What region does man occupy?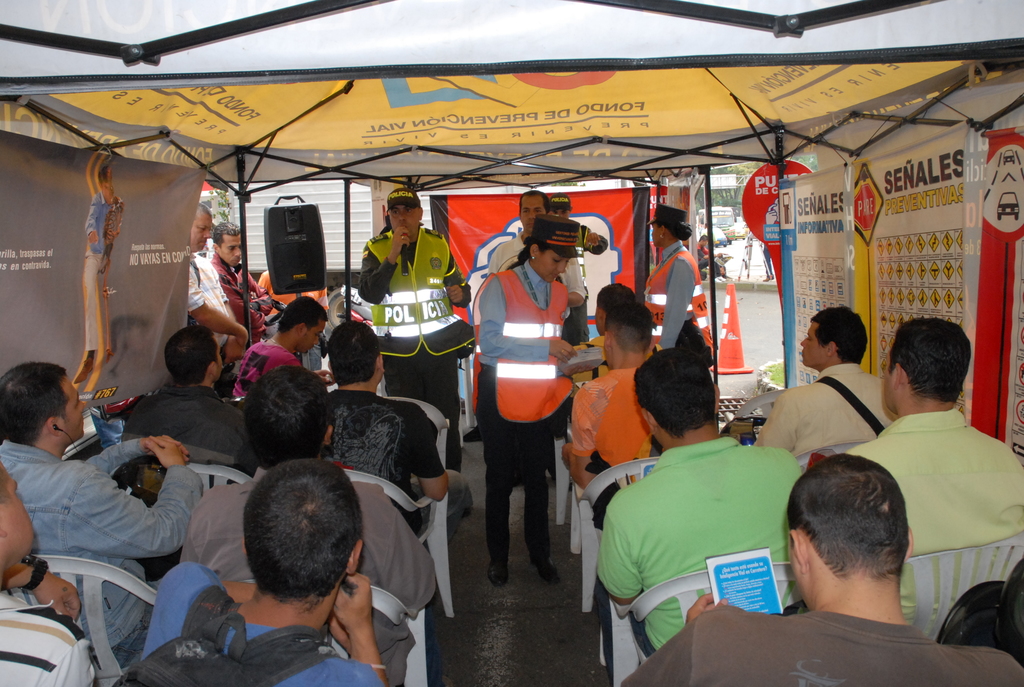
[564, 304, 664, 530].
